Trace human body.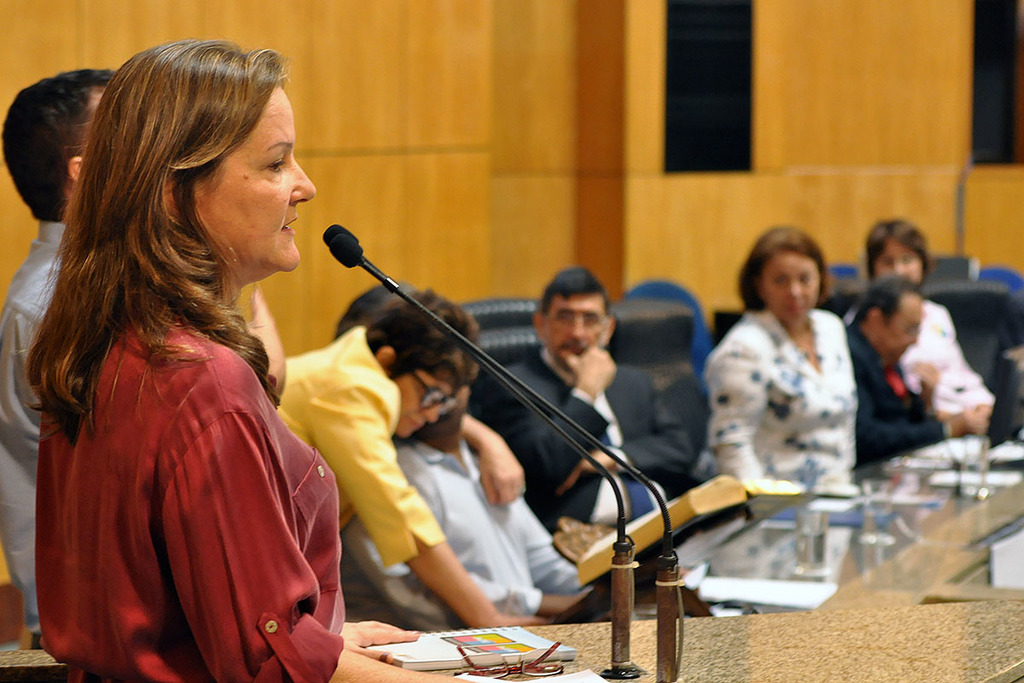
Traced to 349,378,599,625.
